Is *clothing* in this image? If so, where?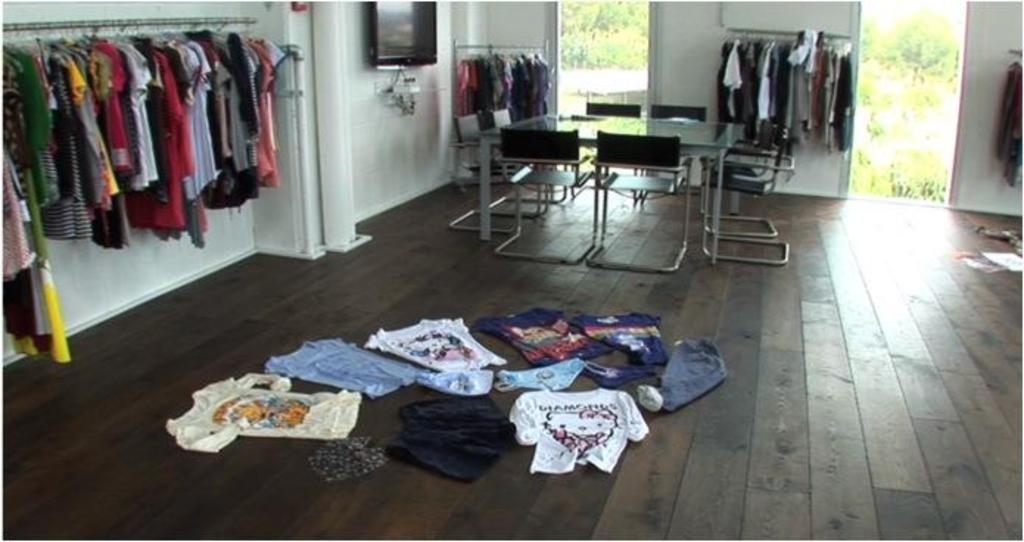
Yes, at {"left": 995, "top": 63, "right": 1023, "bottom": 197}.
